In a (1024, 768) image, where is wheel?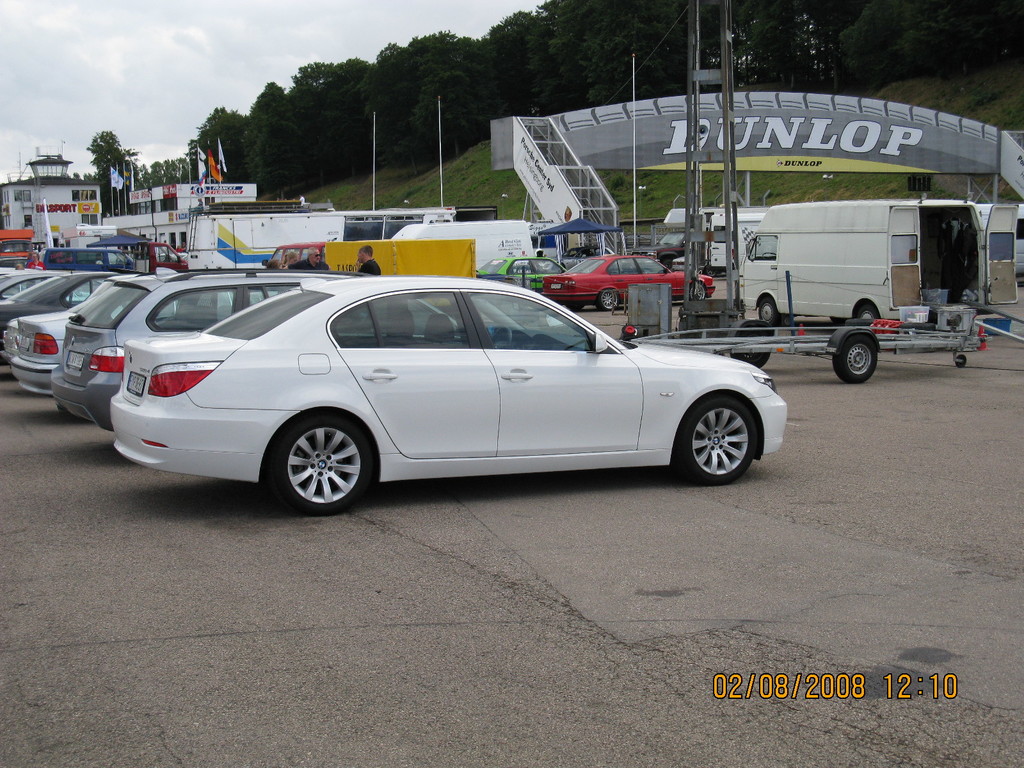
(x1=756, y1=299, x2=781, y2=332).
